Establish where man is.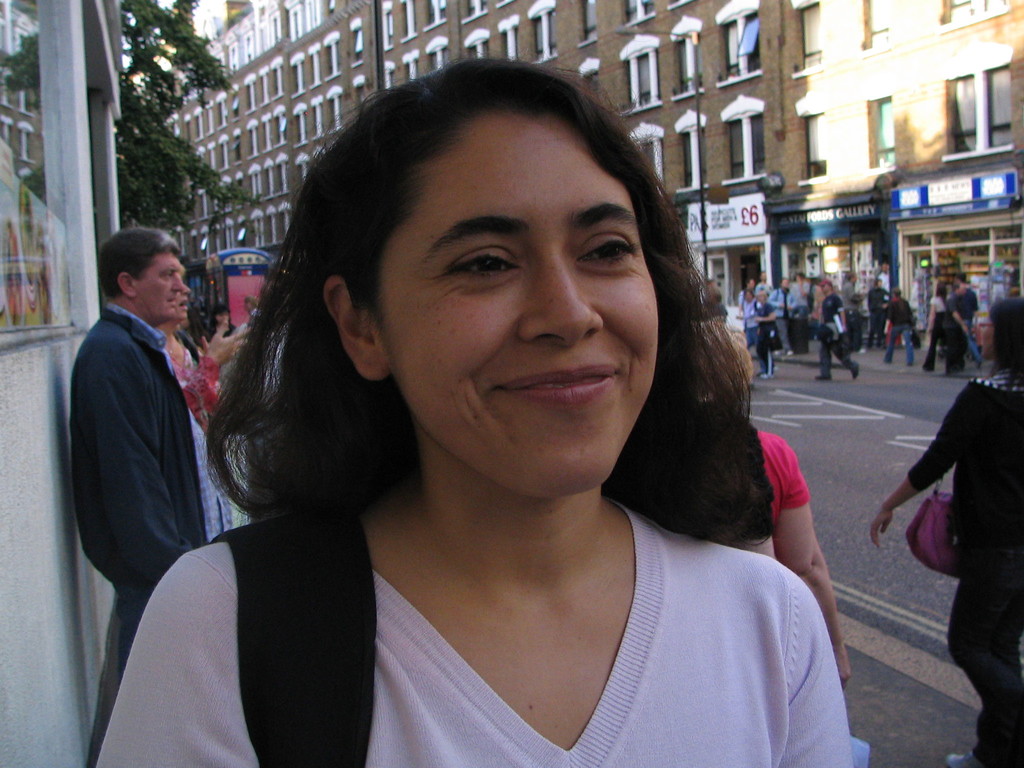
Established at <bbox>840, 271, 870, 358</bbox>.
